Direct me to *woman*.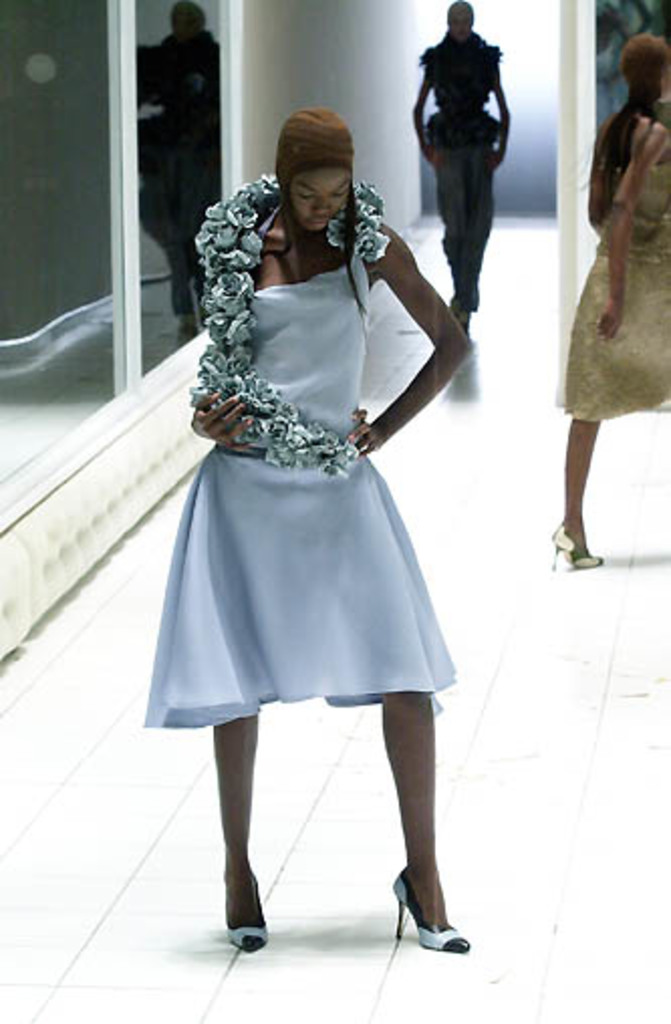
Direction: box(552, 26, 669, 566).
